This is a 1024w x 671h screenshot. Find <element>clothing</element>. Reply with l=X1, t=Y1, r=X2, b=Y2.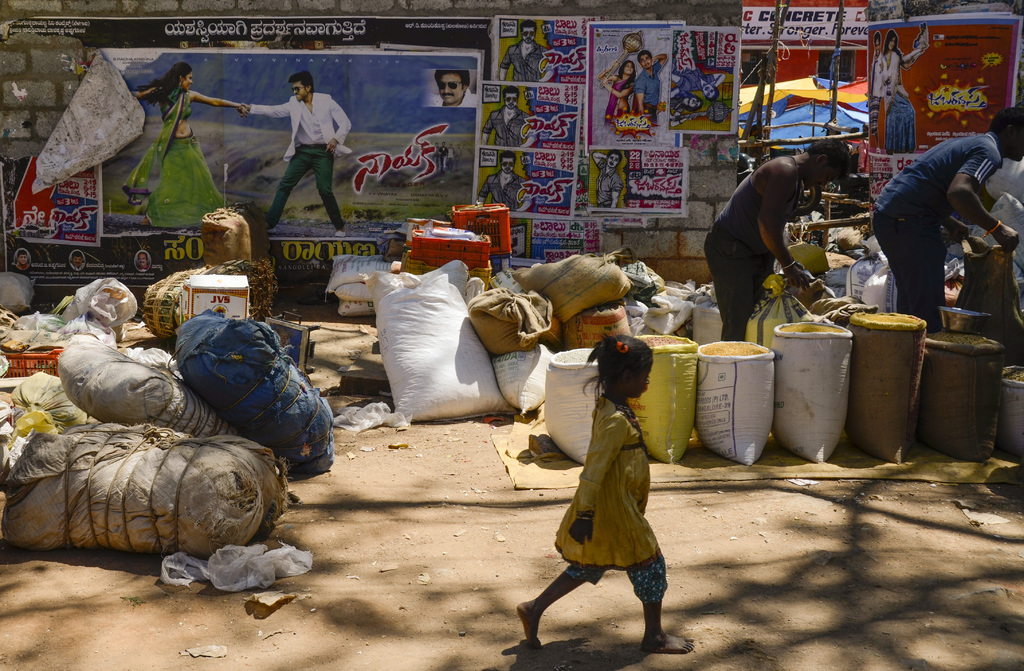
l=703, t=155, r=804, b=340.
